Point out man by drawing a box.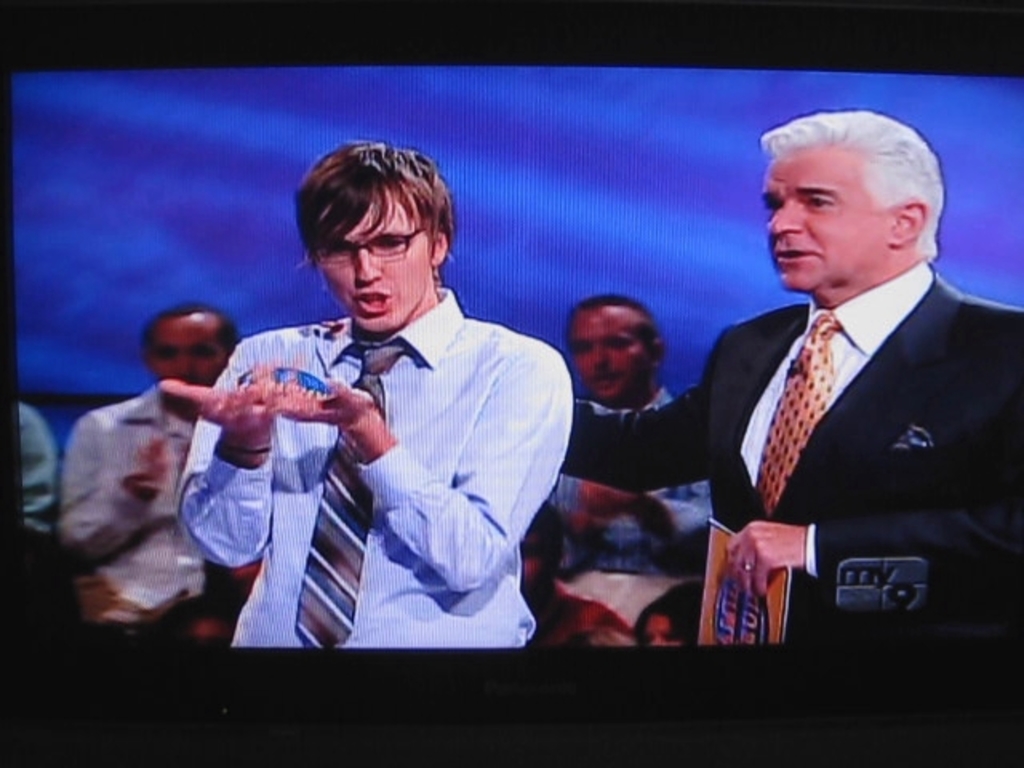
select_region(557, 110, 1022, 630).
